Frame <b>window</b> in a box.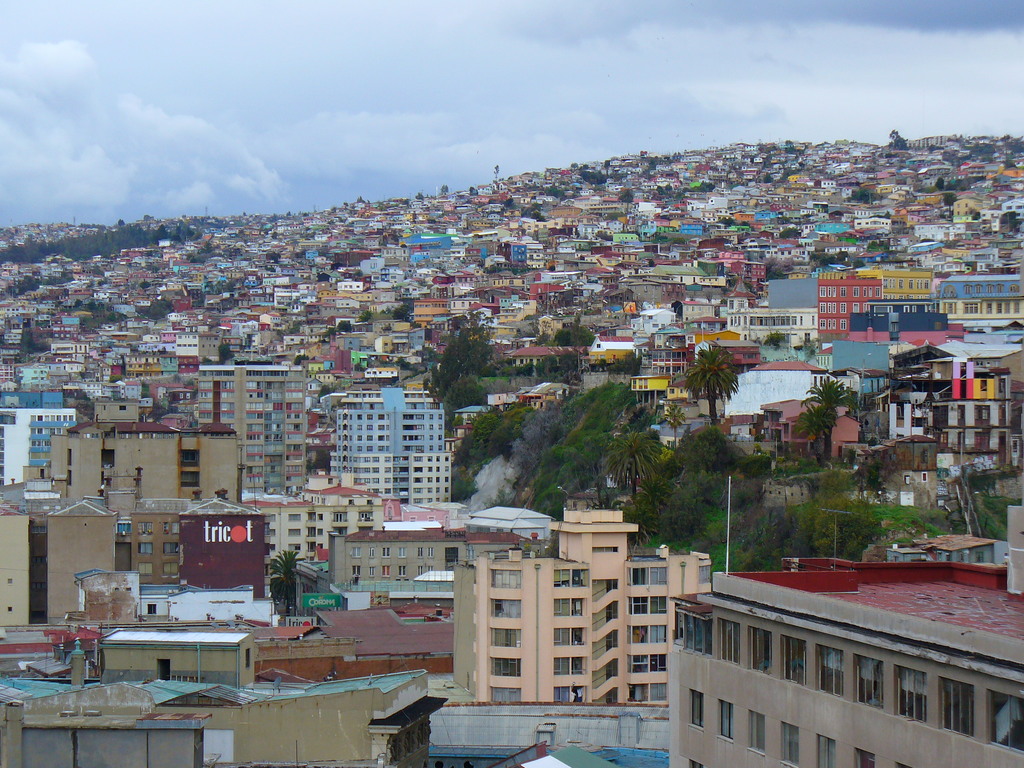
<region>138, 525, 152, 534</region>.
